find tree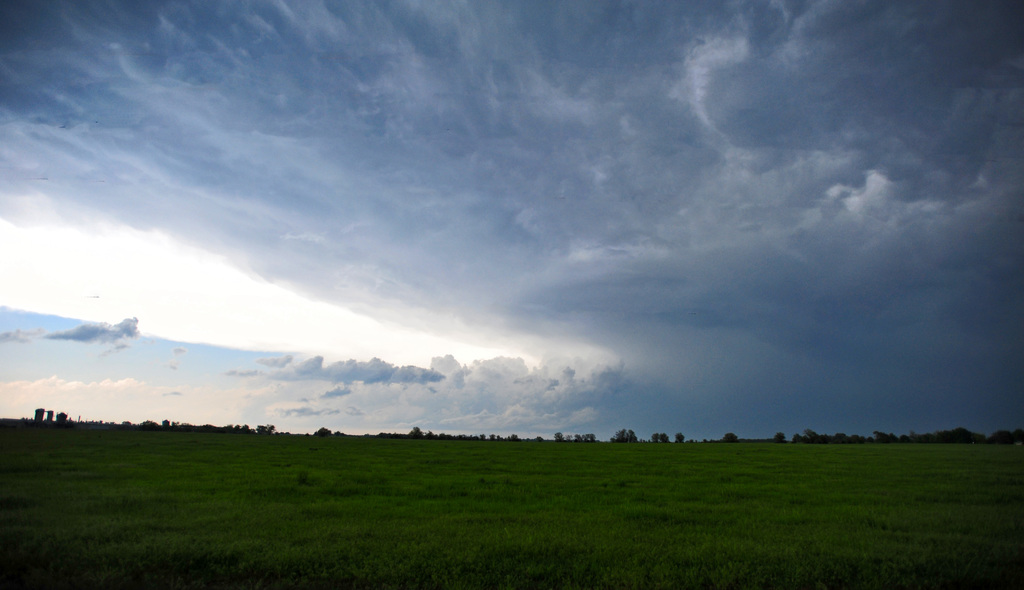
(723, 433, 738, 441)
